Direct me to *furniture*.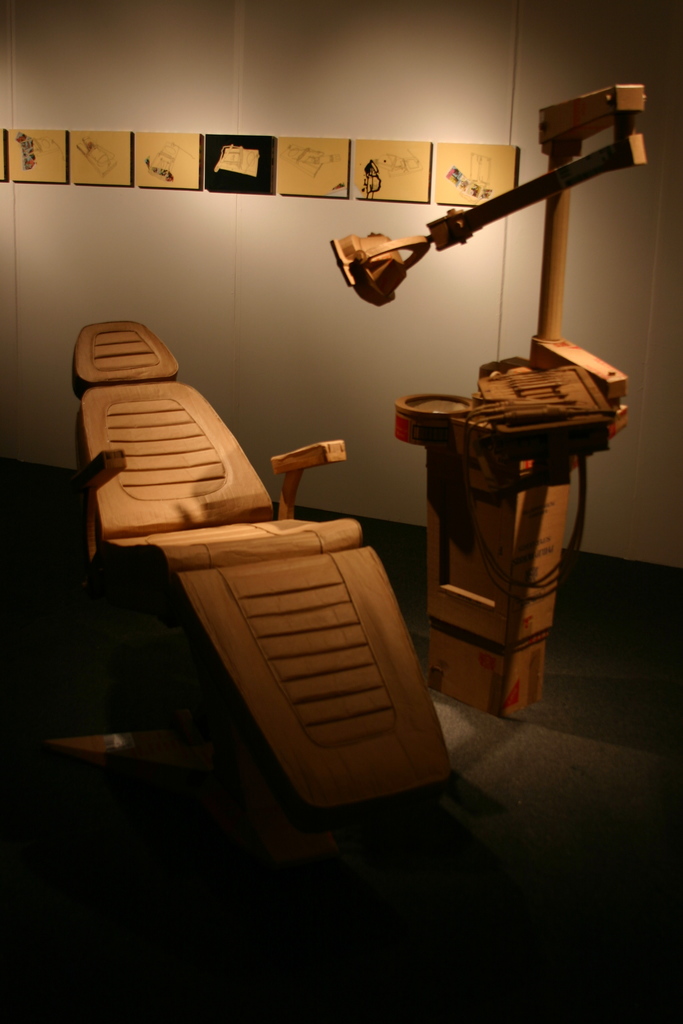
Direction: bbox=(38, 321, 456, 811).
